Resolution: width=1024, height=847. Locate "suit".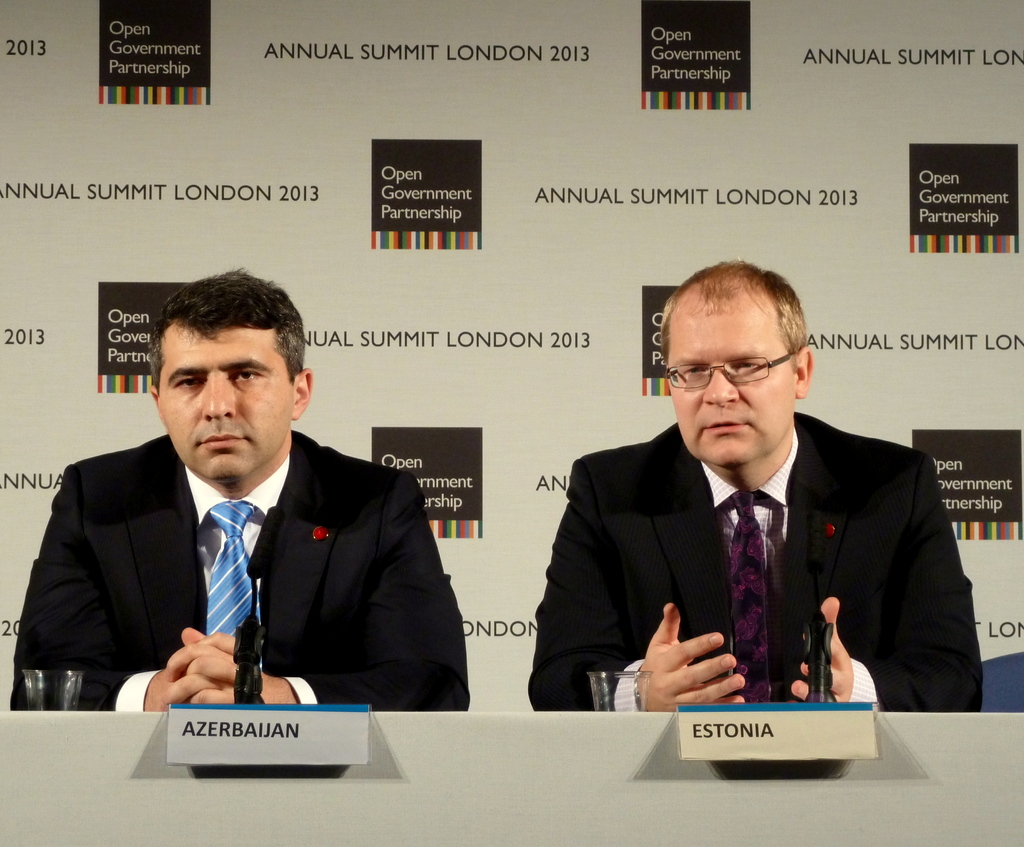
10/430/471/713.
